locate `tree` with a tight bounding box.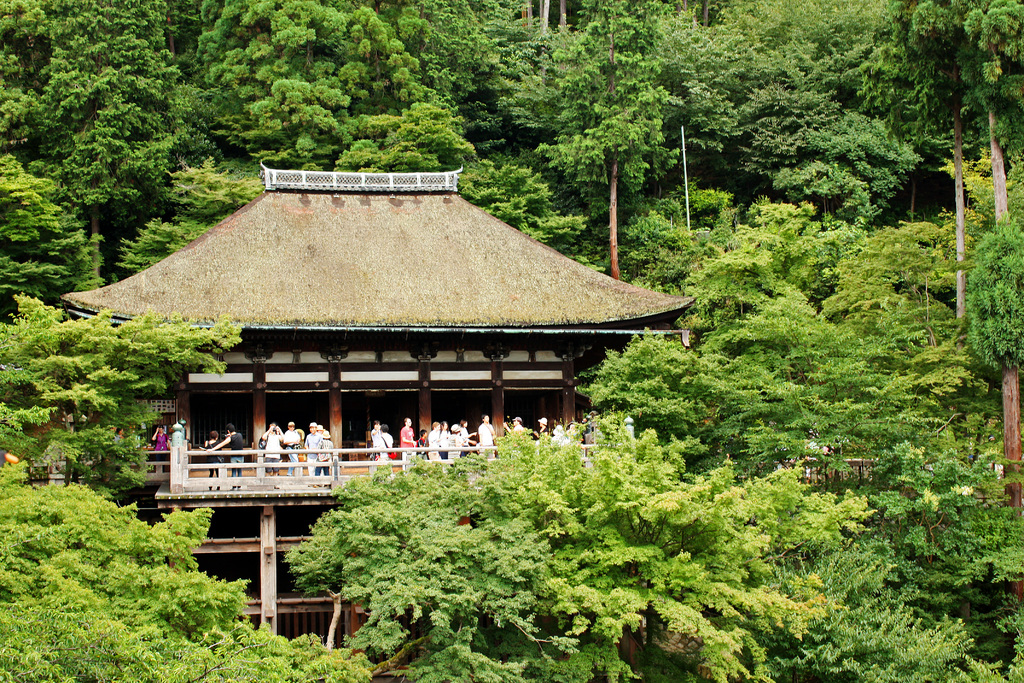
534,0,682,279.
